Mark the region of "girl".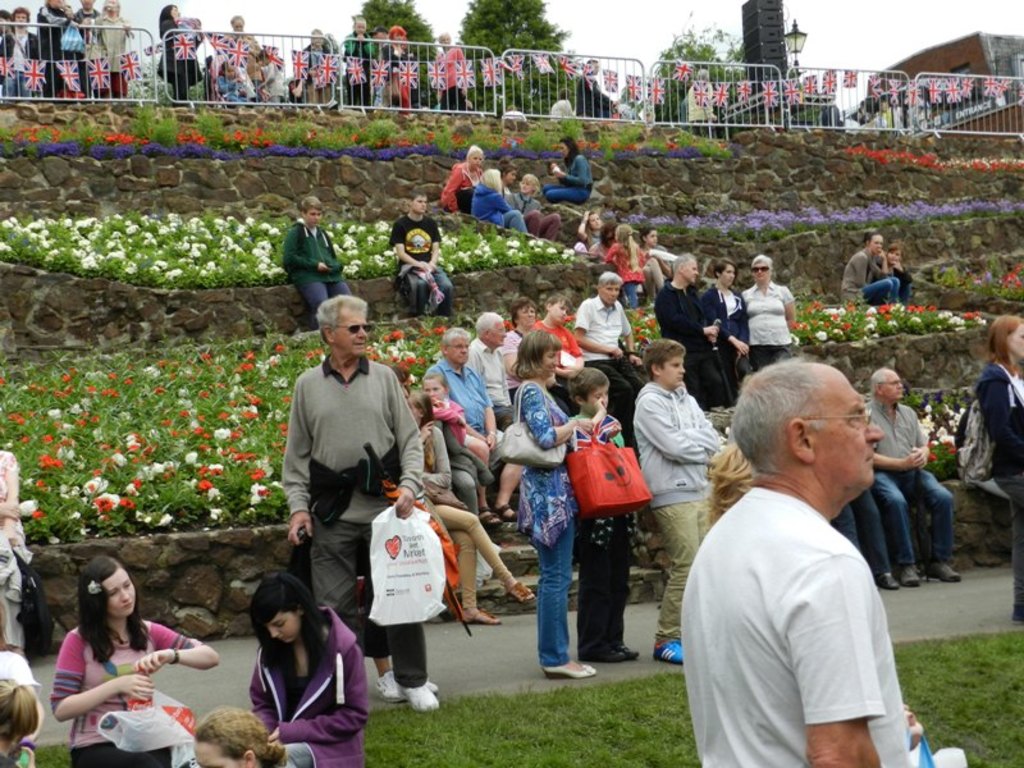
Region: (x1=837, y1=228, x2=918, y2=310).
